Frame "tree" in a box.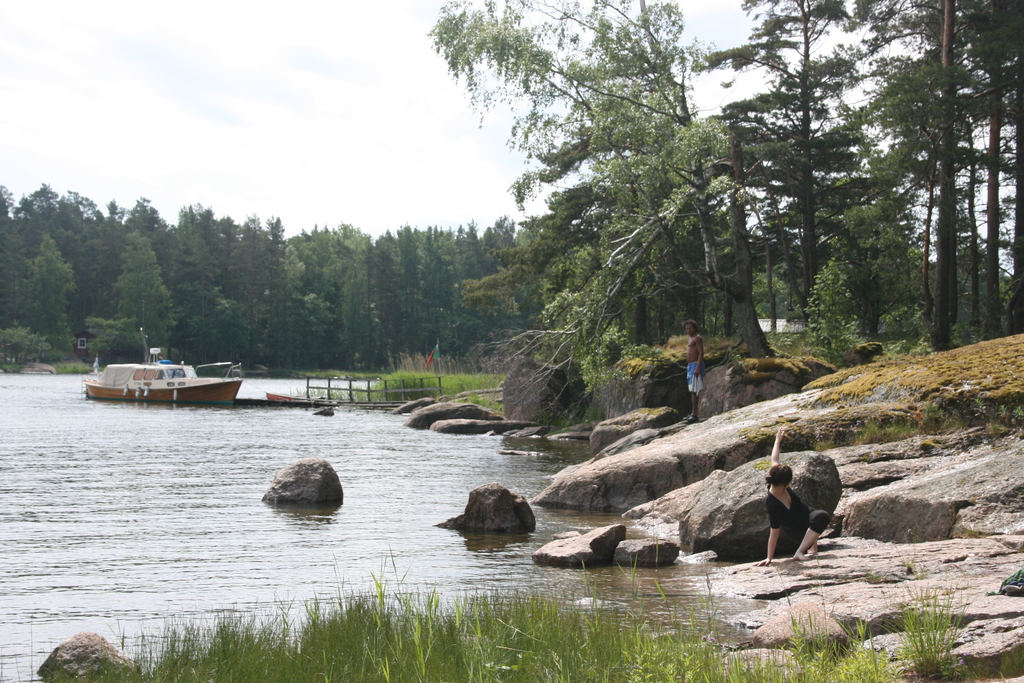
box=[79, 310, 151, 366].
